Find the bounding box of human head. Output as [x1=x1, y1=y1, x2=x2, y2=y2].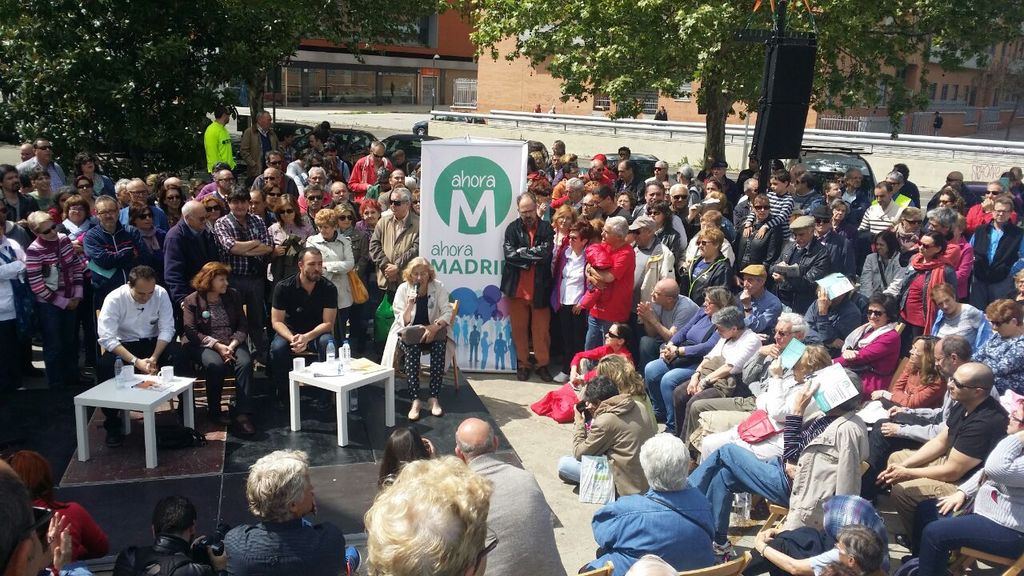
[x1=1004, y1=396, x2=1023, y2=434].
